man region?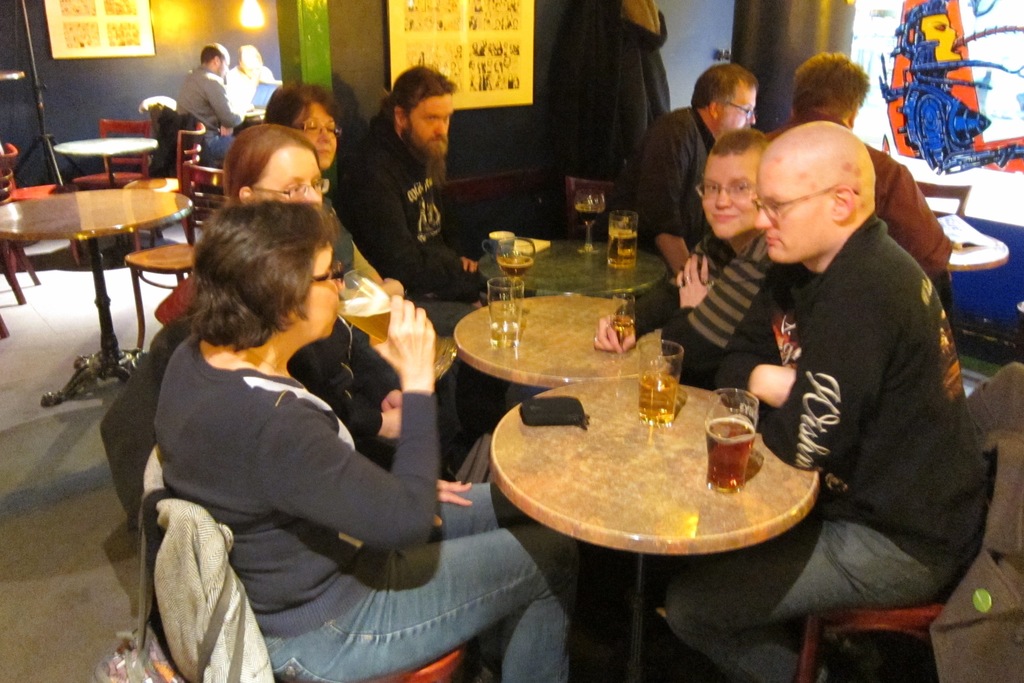
region(177, 42, 247, 164)
